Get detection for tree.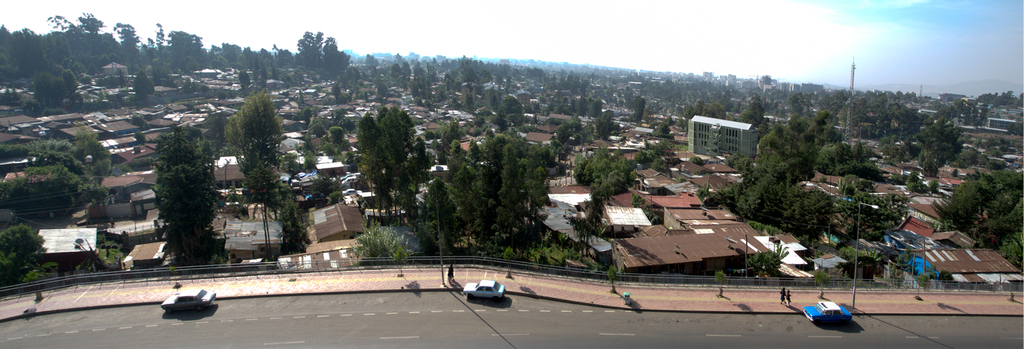
Detection: BBox(237, 70, 253, 89).
